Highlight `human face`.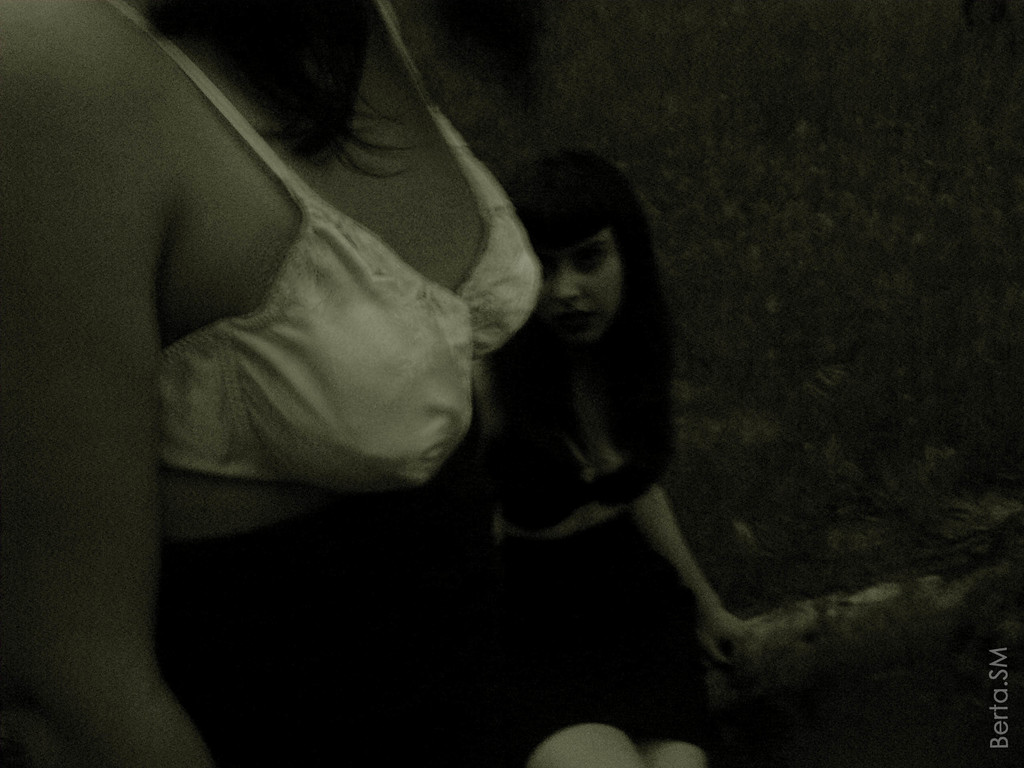
Highlighted region: box(532, 228, 622, 349).
